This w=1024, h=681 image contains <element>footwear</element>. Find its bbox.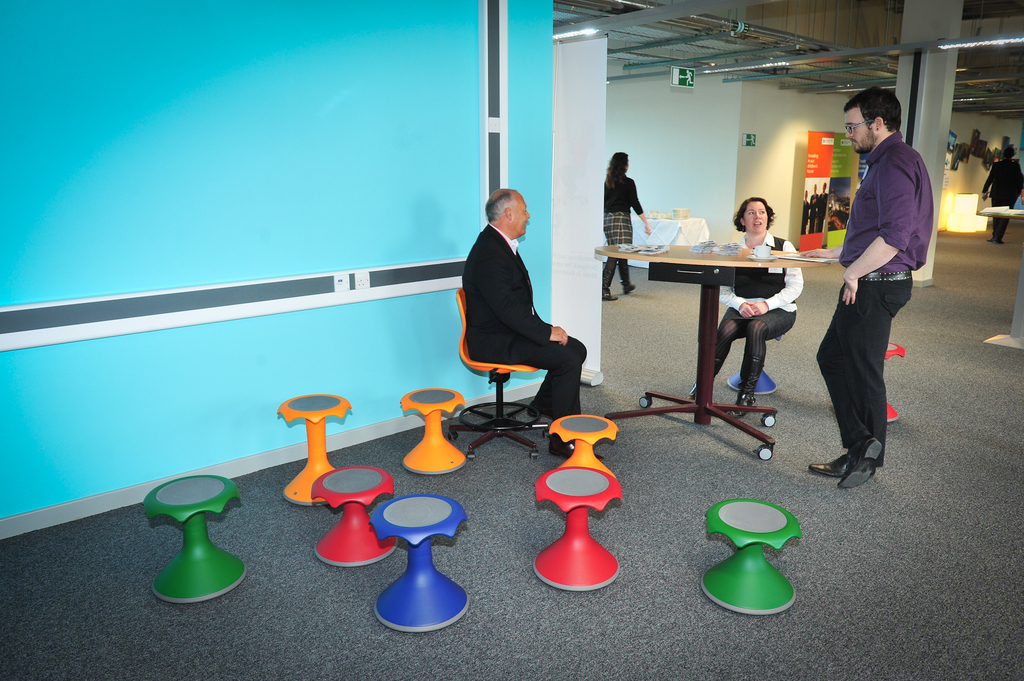
(x1=528, y1=399, x2=553, y2=422).
